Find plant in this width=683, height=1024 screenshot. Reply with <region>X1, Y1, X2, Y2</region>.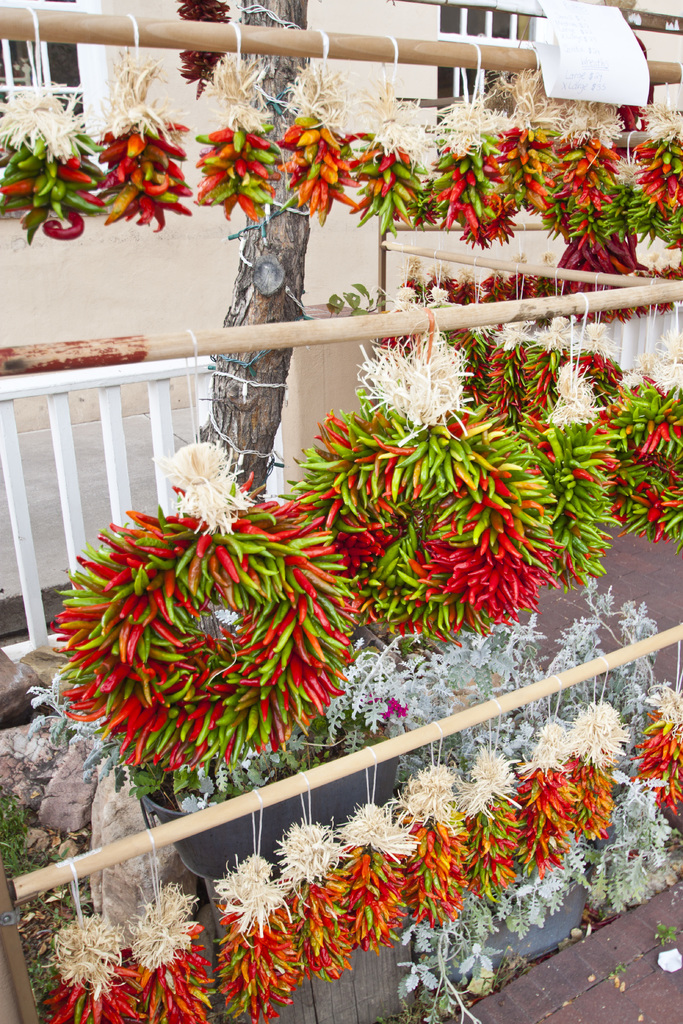
<region>406, 252, 436, 310</region>.
